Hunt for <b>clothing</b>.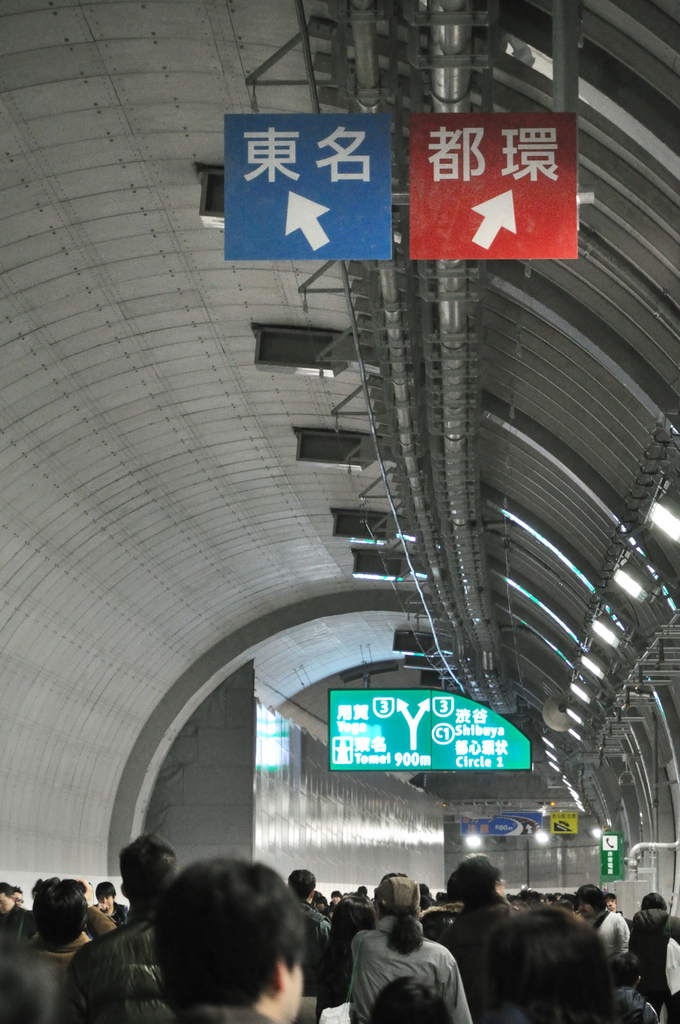
Hunted down at [441, 898, 524, 1008].
